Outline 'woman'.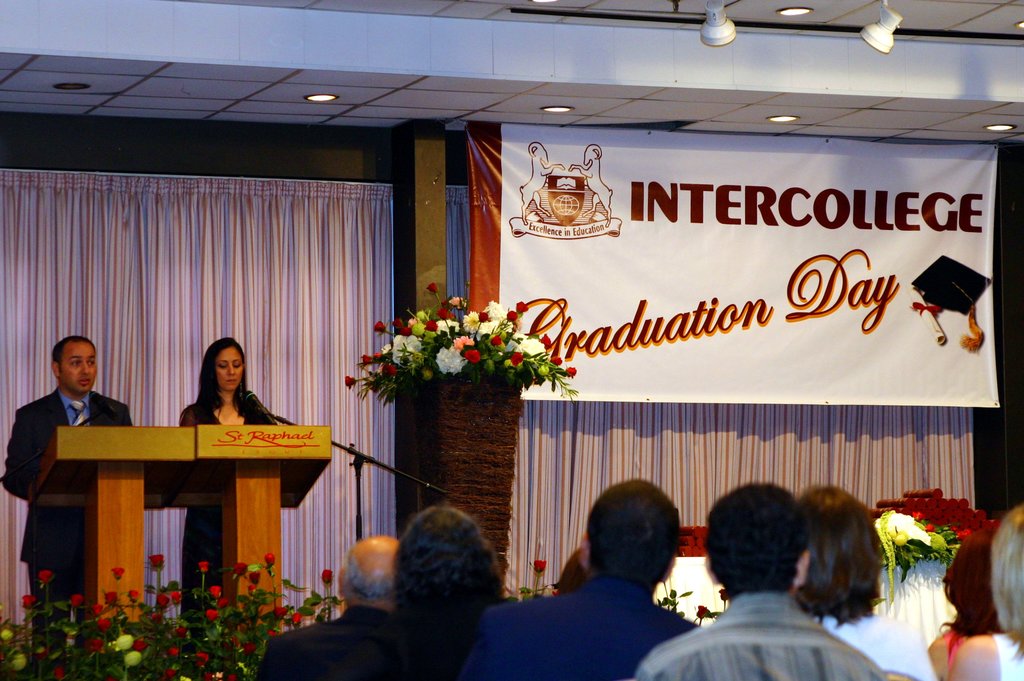
Outline: bbox=(930, 527, 1006, 672).
